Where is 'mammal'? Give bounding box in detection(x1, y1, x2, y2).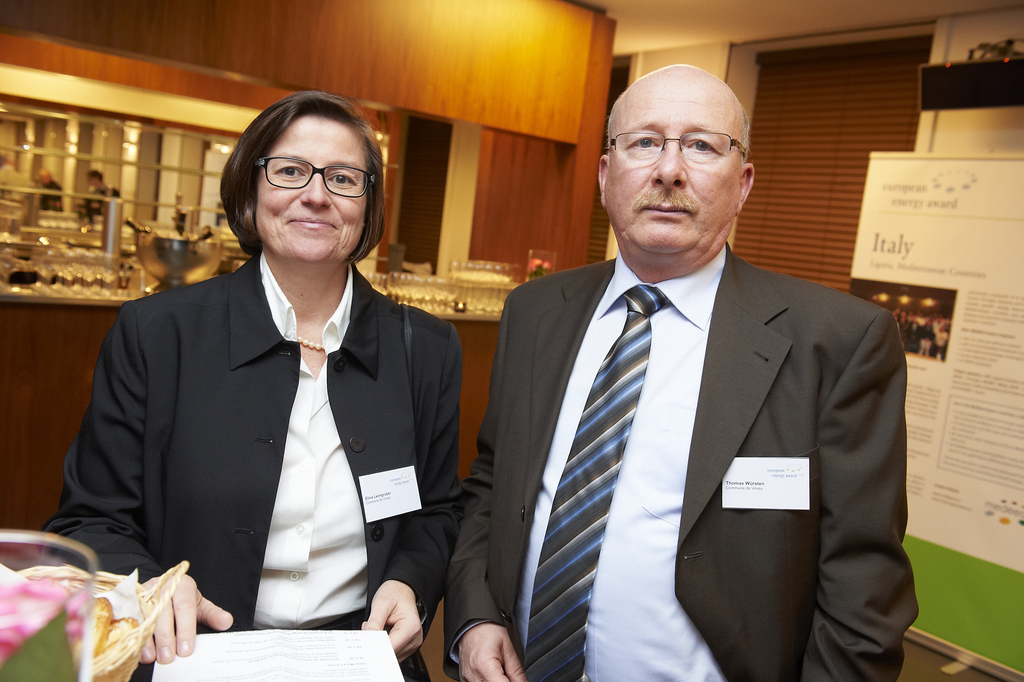
detection(80, 168, 124, 213).
